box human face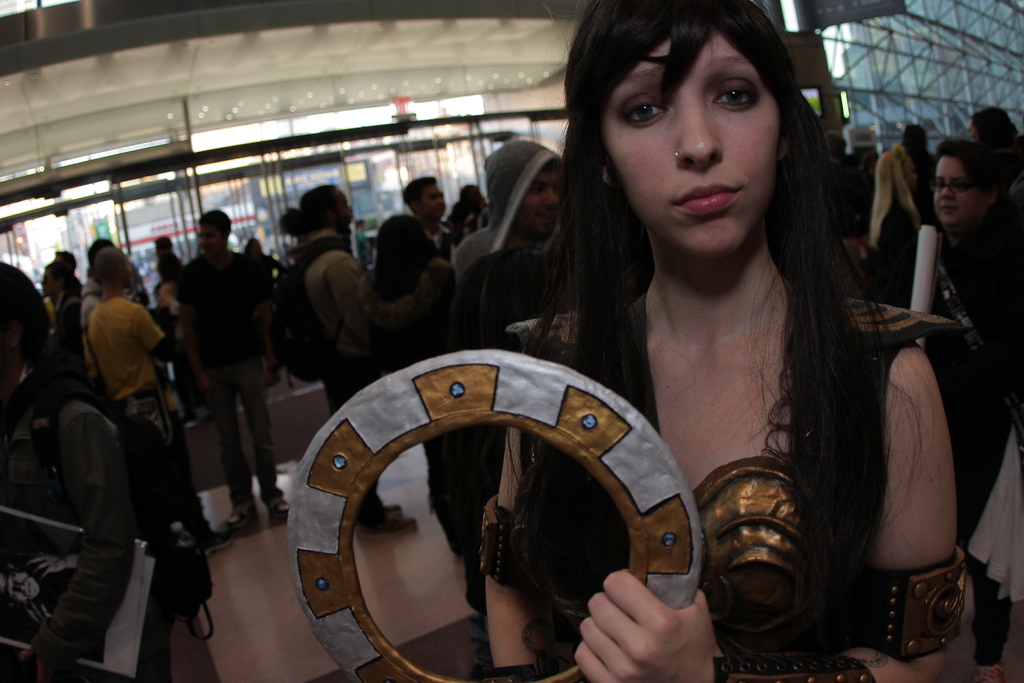
619, 42, 771, 259
